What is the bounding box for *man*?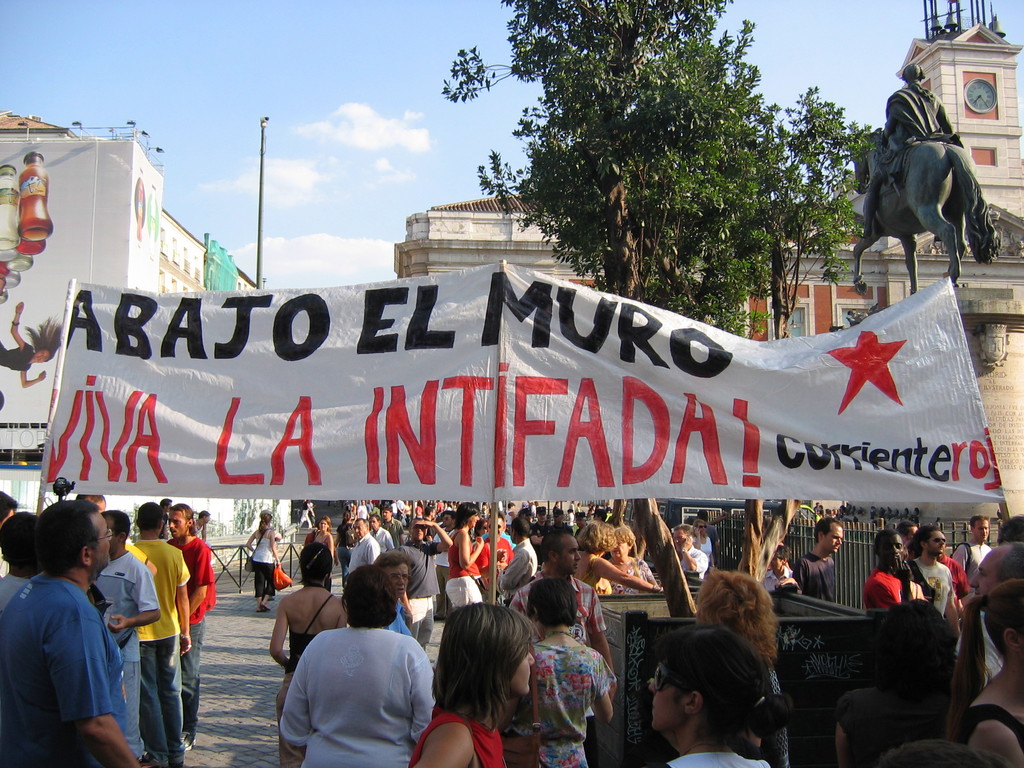
pyautogui.locateOnScreen(1, 509, 44, 612).
